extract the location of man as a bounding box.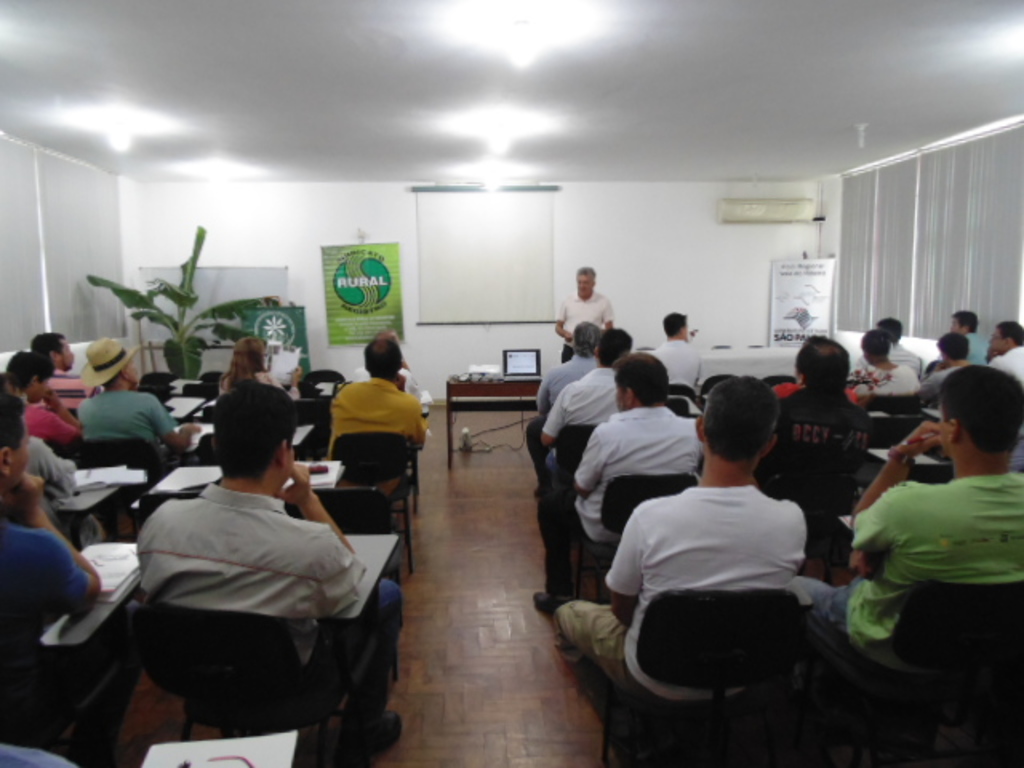
x1=558, y1=376, x2=805, y2=750.
